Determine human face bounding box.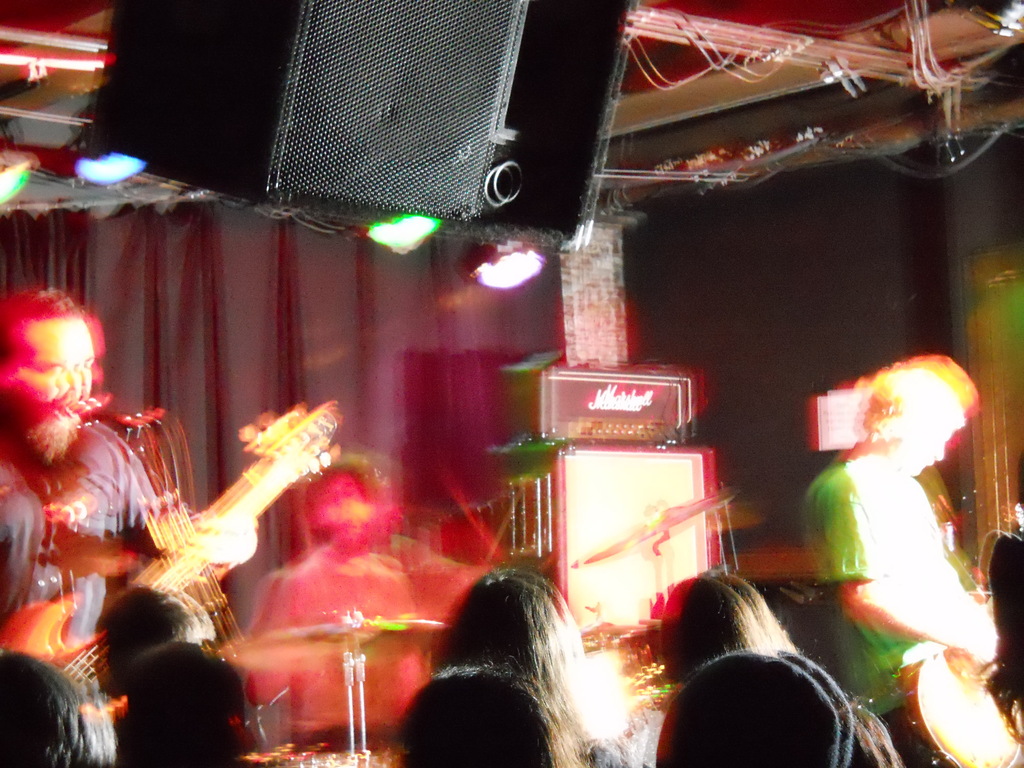
Determined: 906/421/963/476.
